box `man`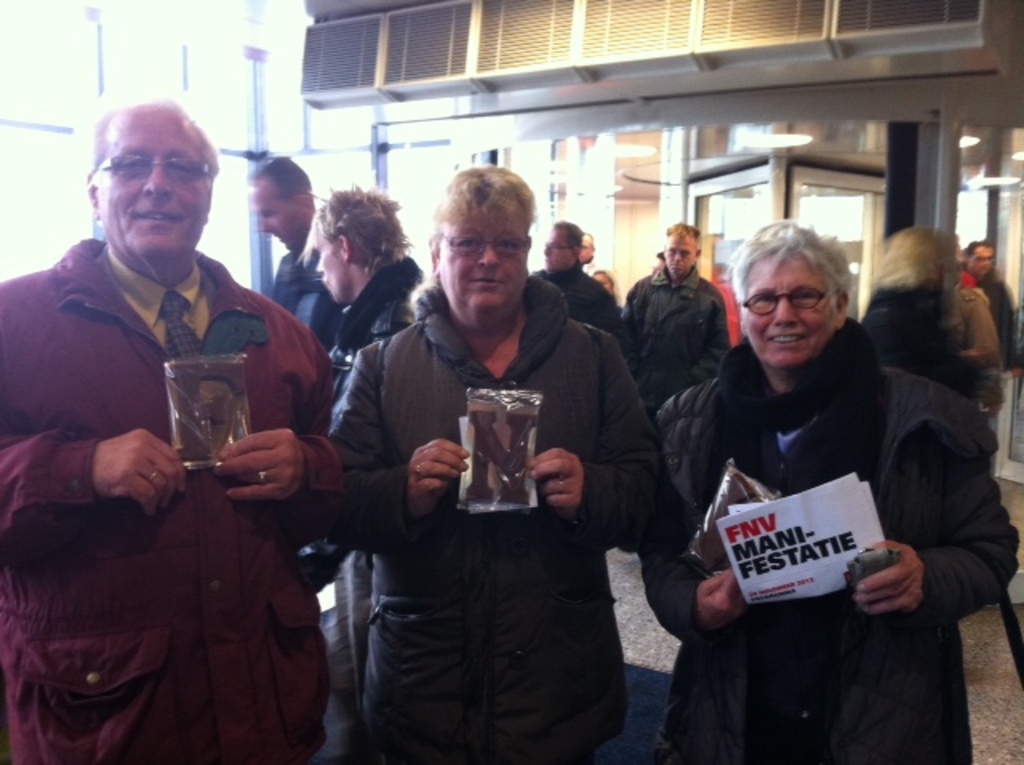
{"x1": 534, "y1": 222, "x2": 619, "y2": 331}
